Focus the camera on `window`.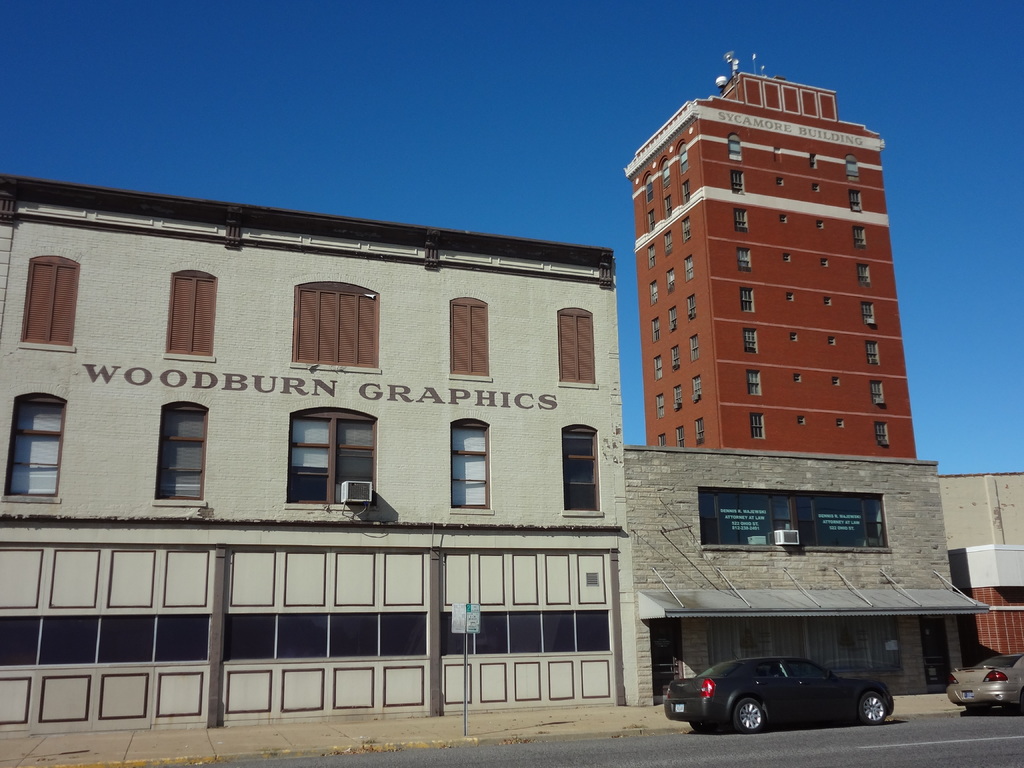
Focus region: 846 153 858 181.
